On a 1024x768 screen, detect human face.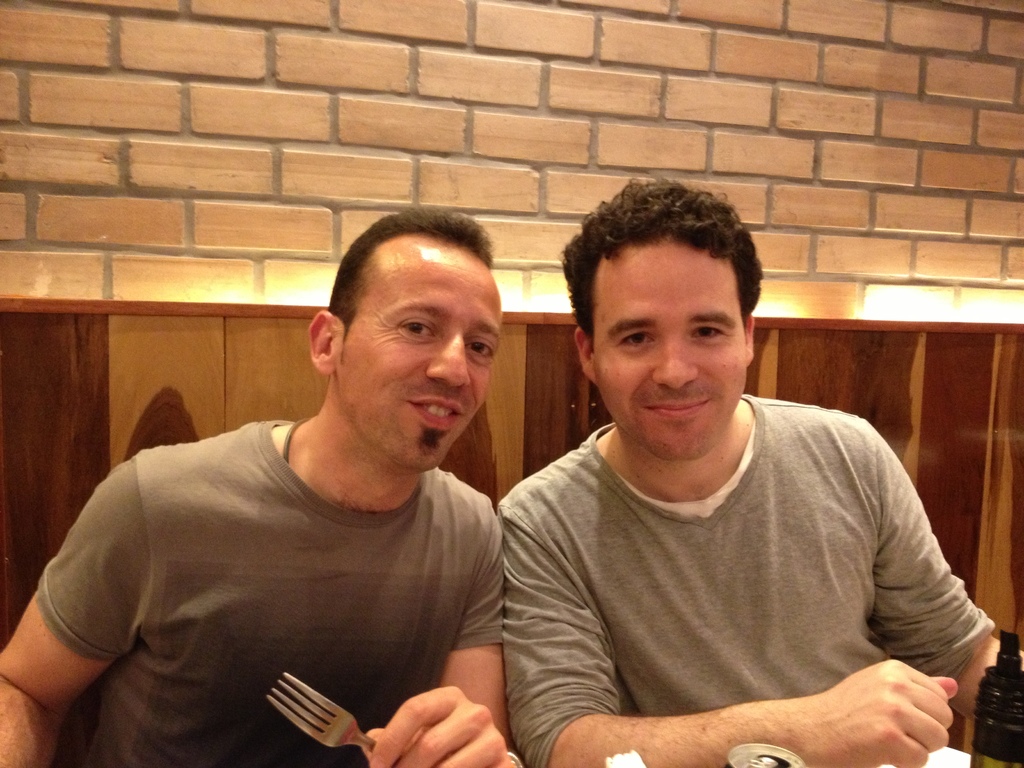
<region>334, 269, 504, 472</region>.
